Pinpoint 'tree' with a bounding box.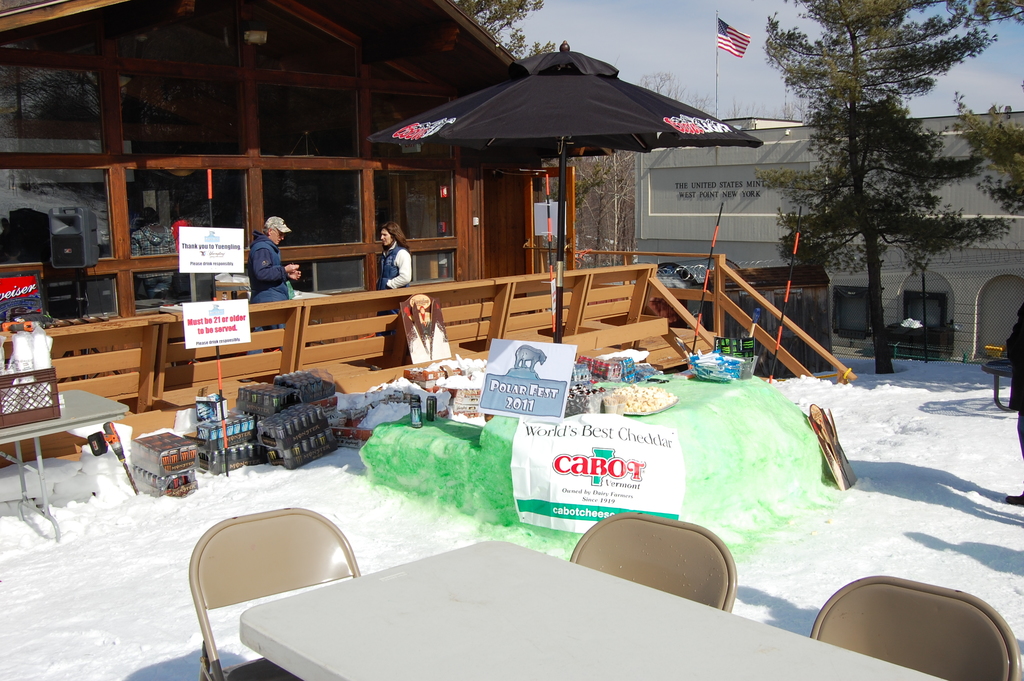
{"x1": 755, "y1": 0, "x2": 1007, "y2": 377}.
